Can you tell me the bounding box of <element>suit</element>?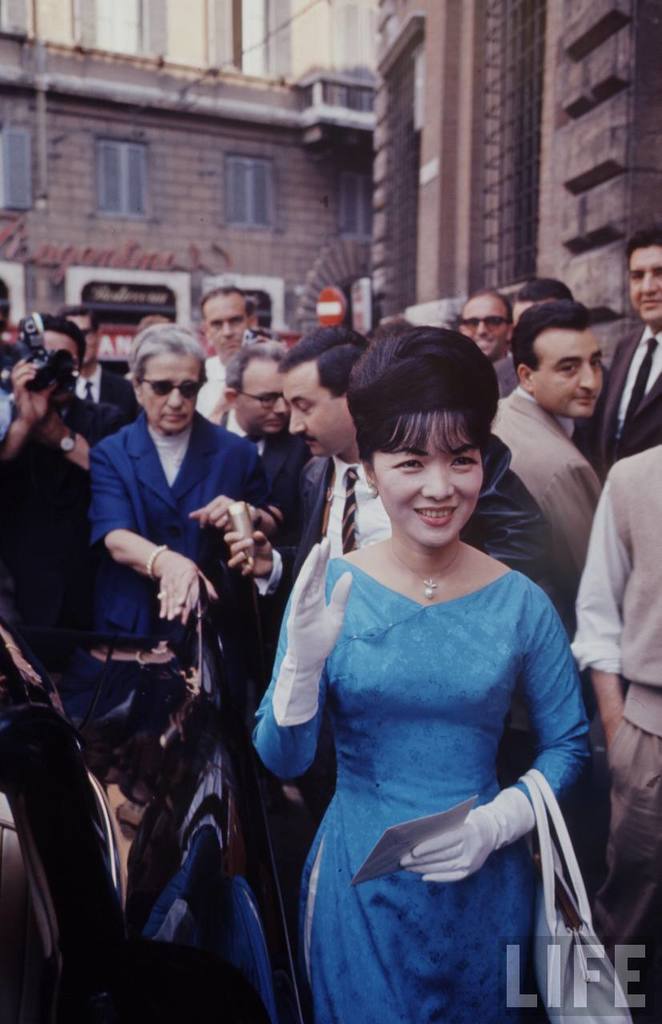
(494, 390, 607, 610).
